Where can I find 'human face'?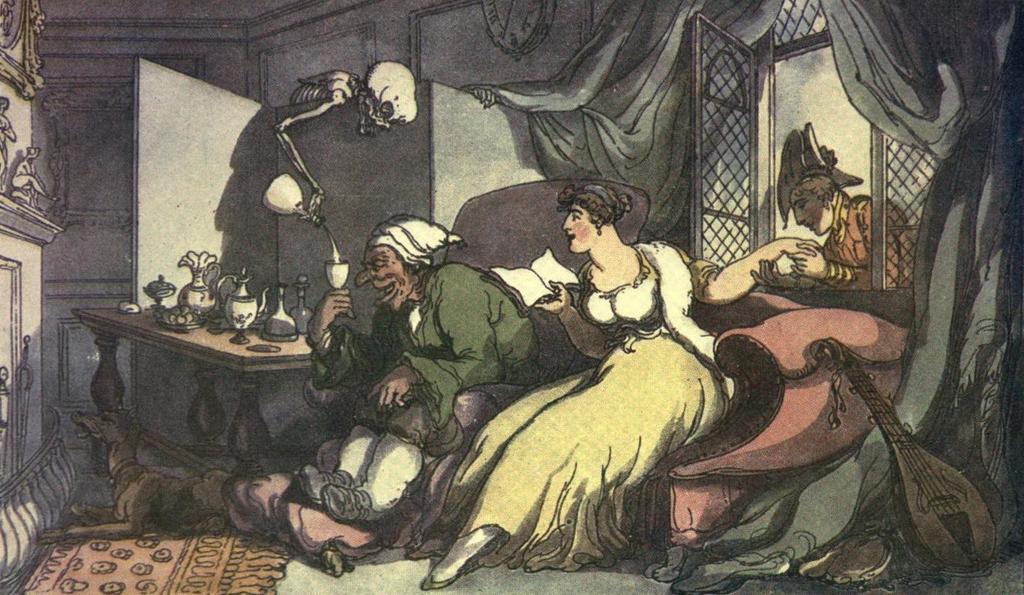
You can find it at 354/238/411/312.
